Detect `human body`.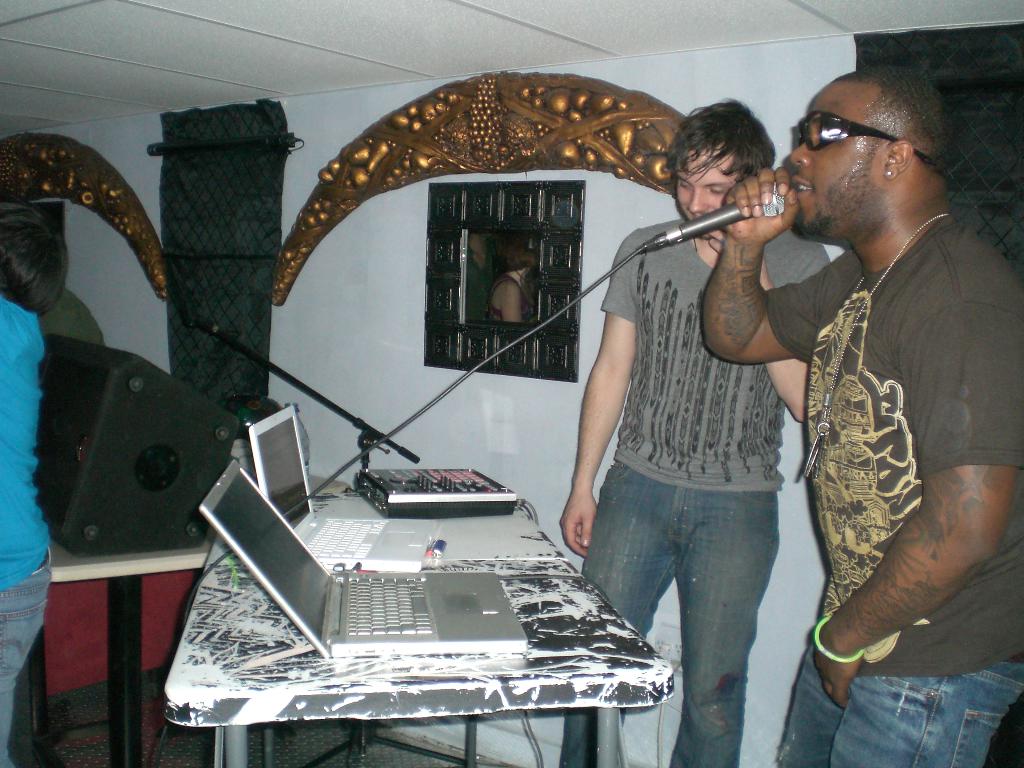
Detected at bbox=(0, 297, 57, 767).
